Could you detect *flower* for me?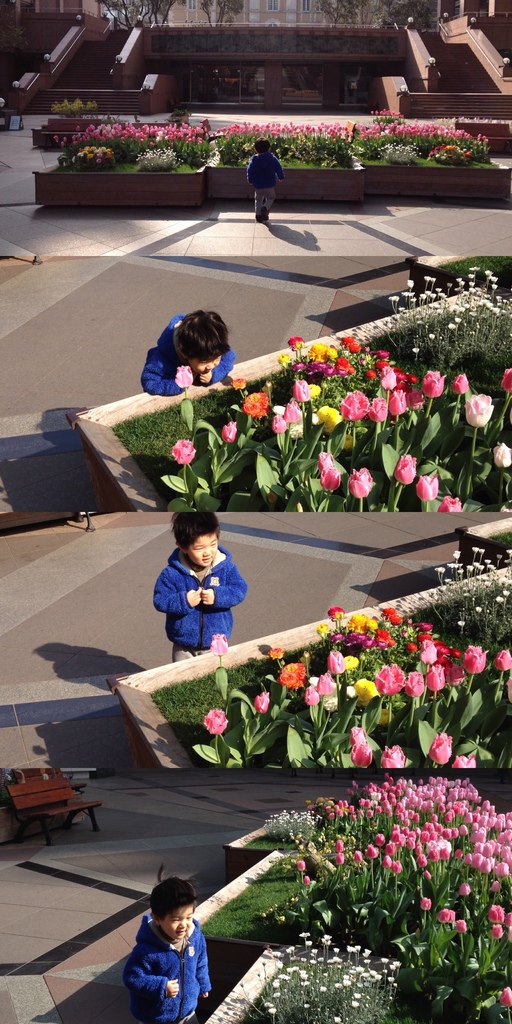
Detection result: [490,923,505,940].
